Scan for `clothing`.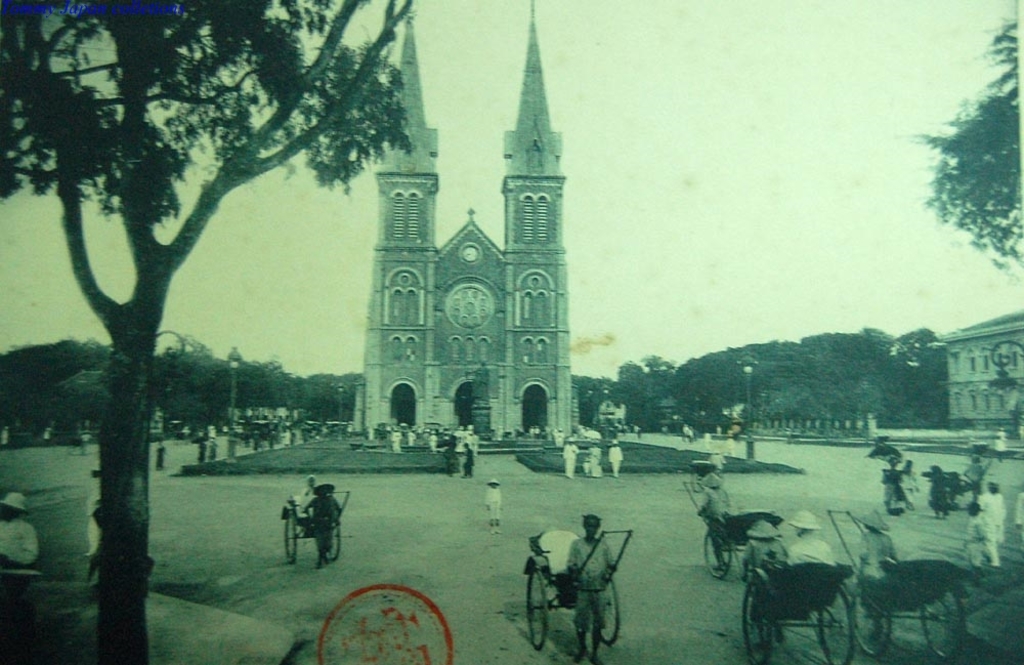
Scan result: pyautogui.locateOnScreen(562, 439, 582, 482).
